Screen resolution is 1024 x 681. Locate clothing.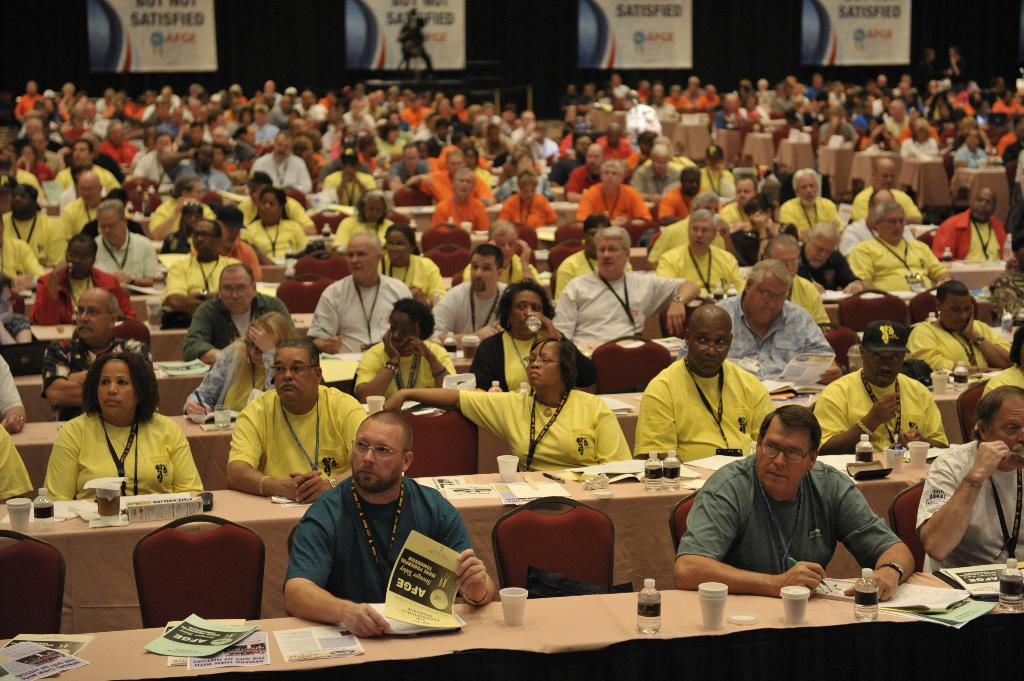
bbox=[644, 214, 724, 267].
